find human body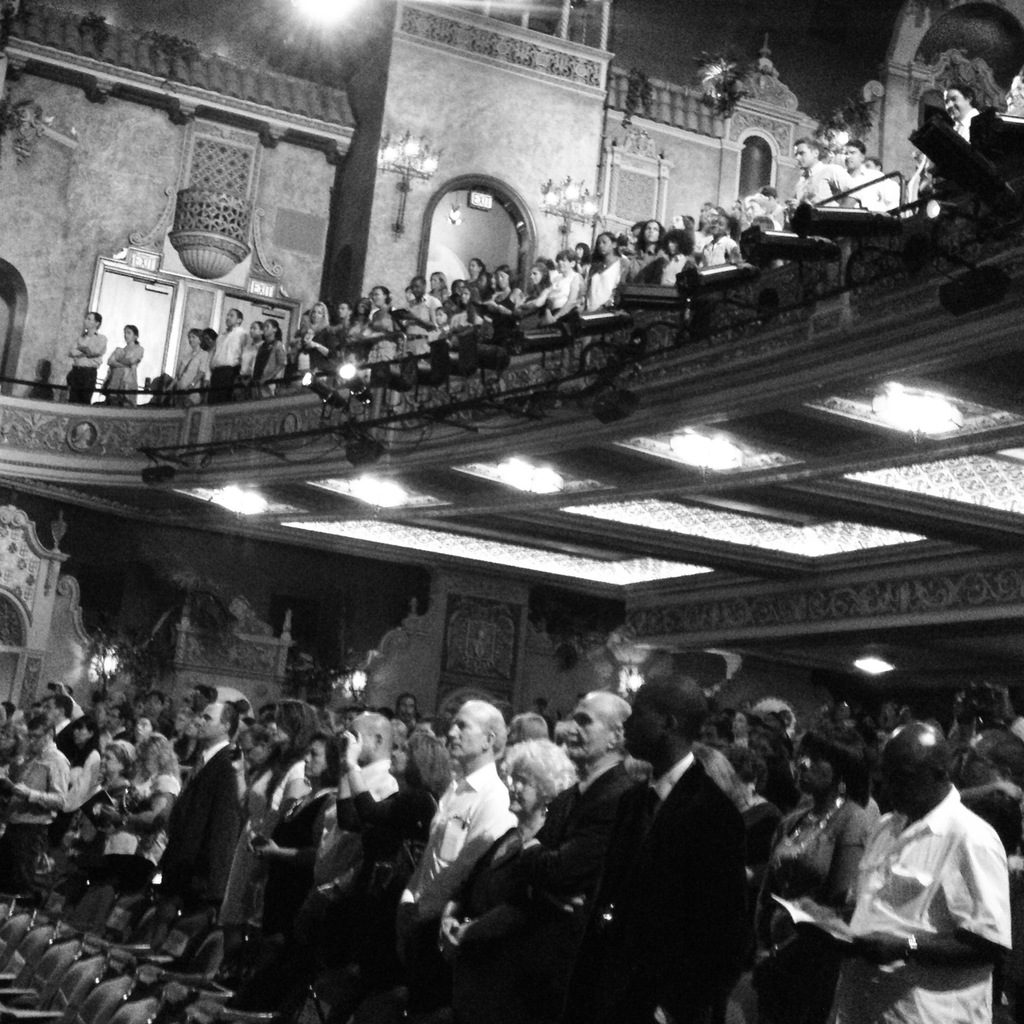
bbox(303, 706, 404, 960)
